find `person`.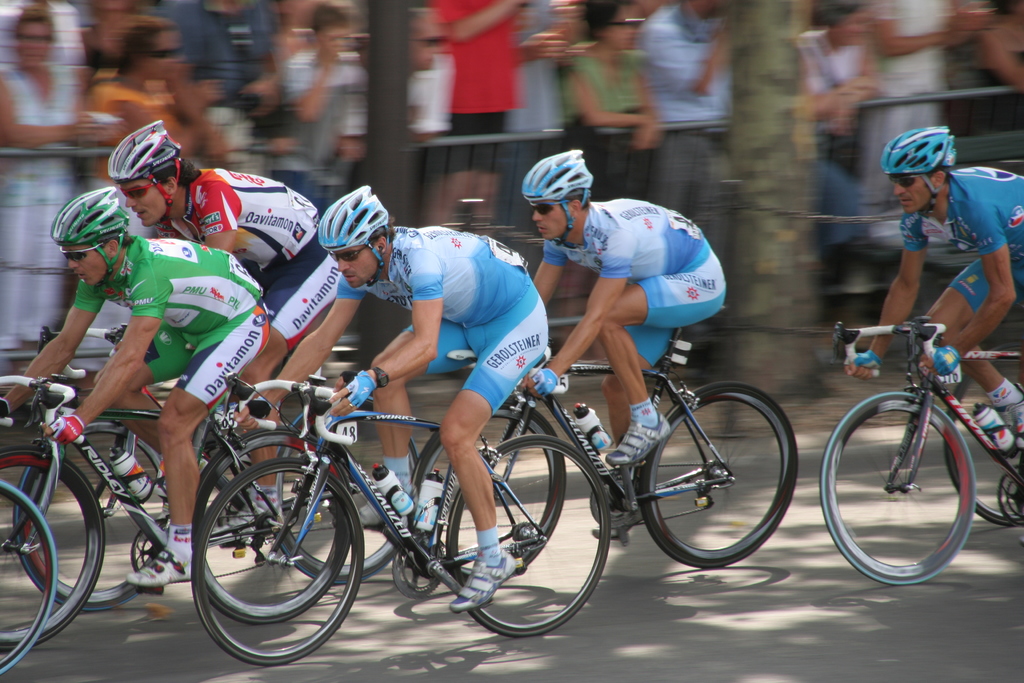
(108,119,344,523).
